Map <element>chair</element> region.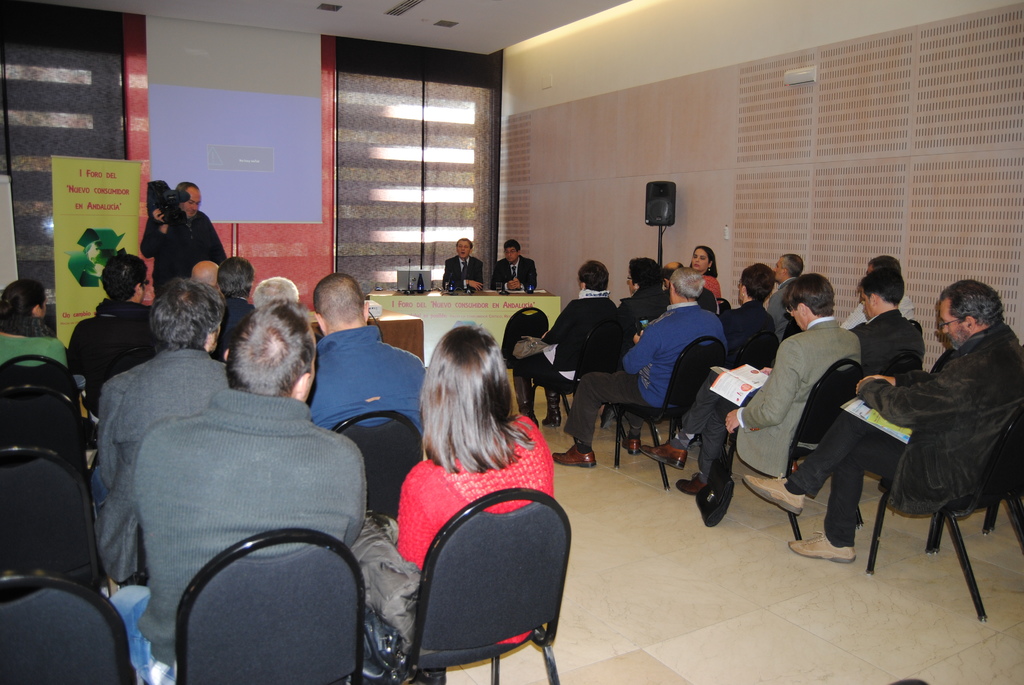
Mapped to [x1=381, y1=489, x2=572, y2=684].
